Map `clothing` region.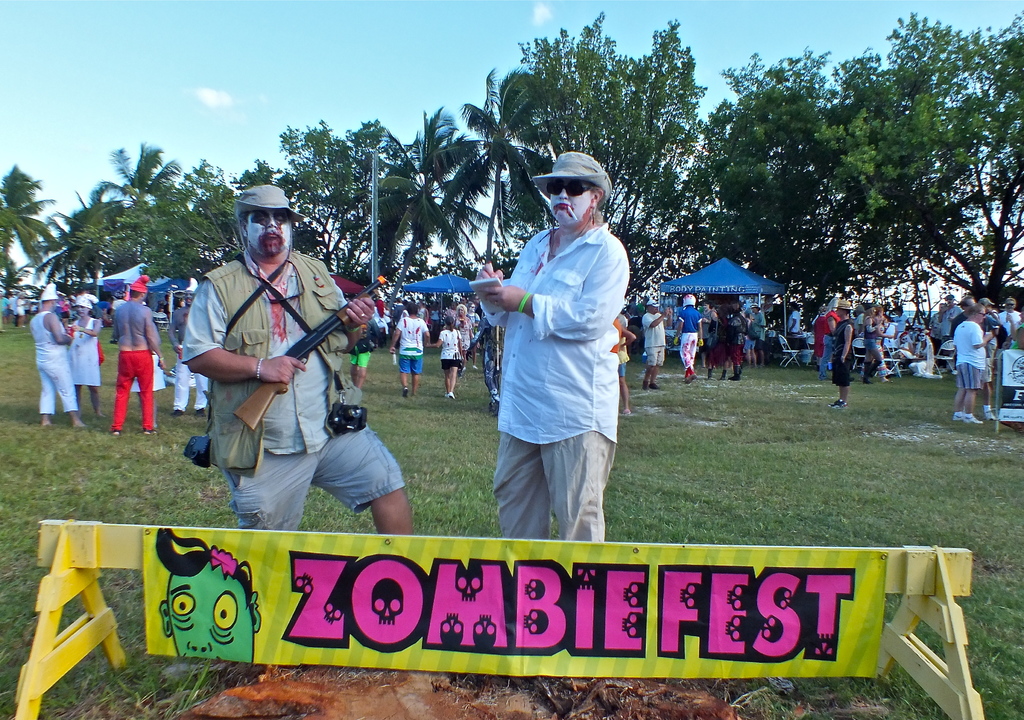
Mapped to 676/307/703/369.
